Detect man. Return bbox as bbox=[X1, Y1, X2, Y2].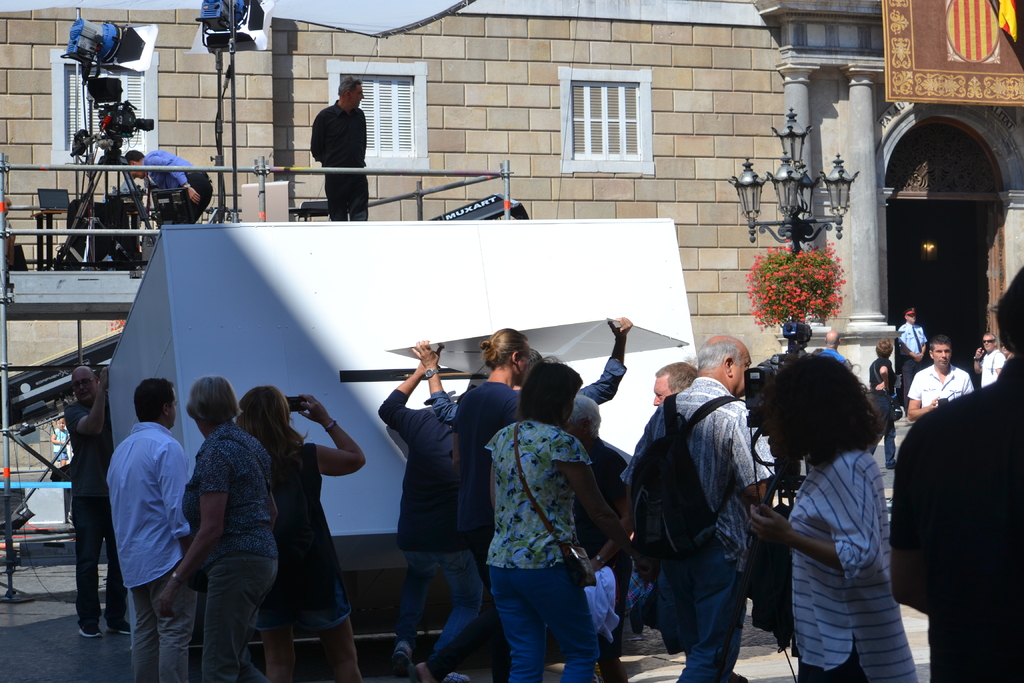
bbox=[889, 261, 1023, 682].
